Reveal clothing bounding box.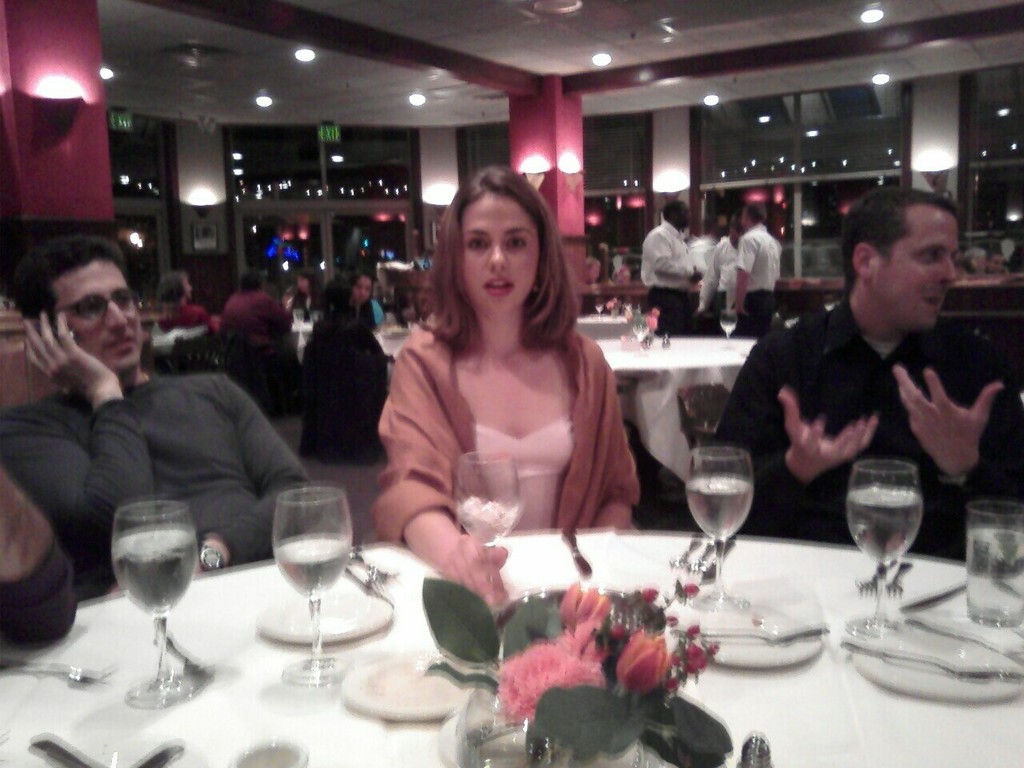
Revealed: box(0, 383, 319, 601).
